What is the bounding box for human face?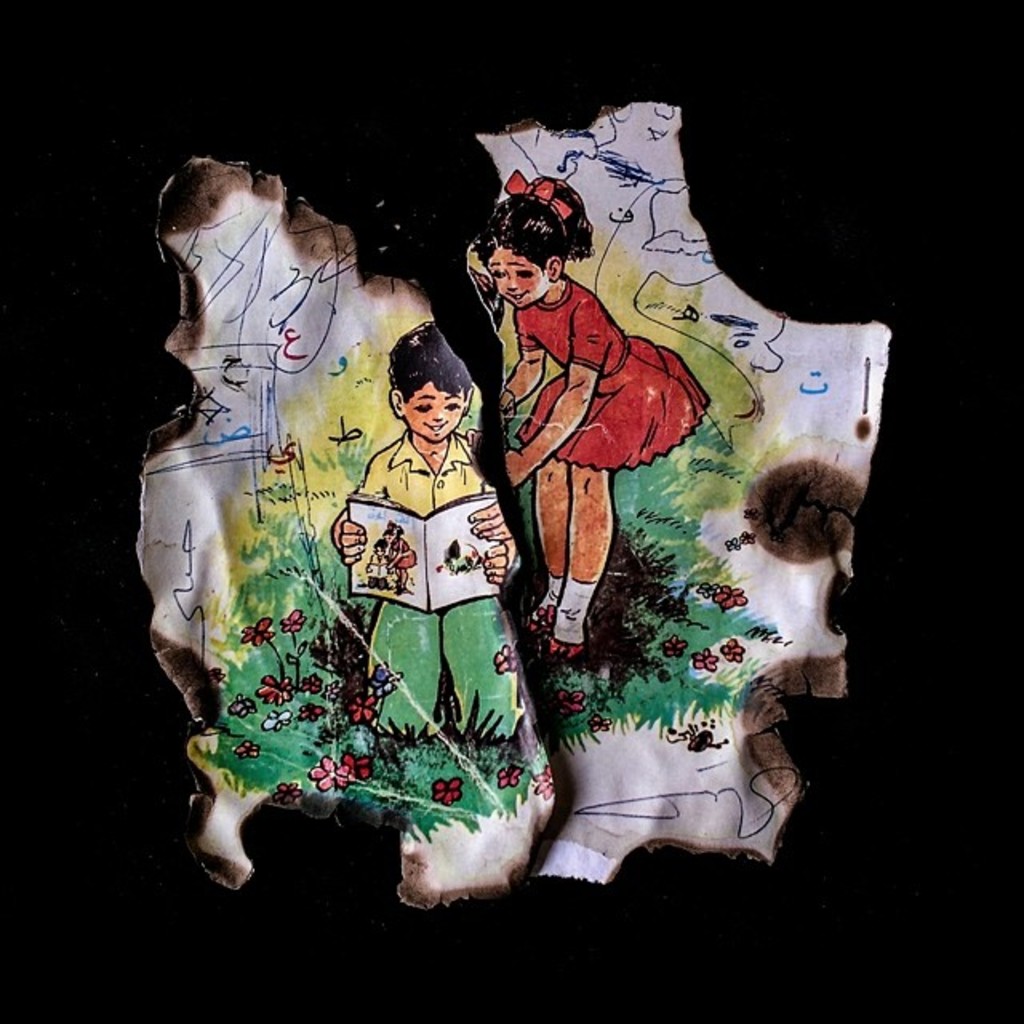
x1=406 y1=386 x2=467 y2=440.
